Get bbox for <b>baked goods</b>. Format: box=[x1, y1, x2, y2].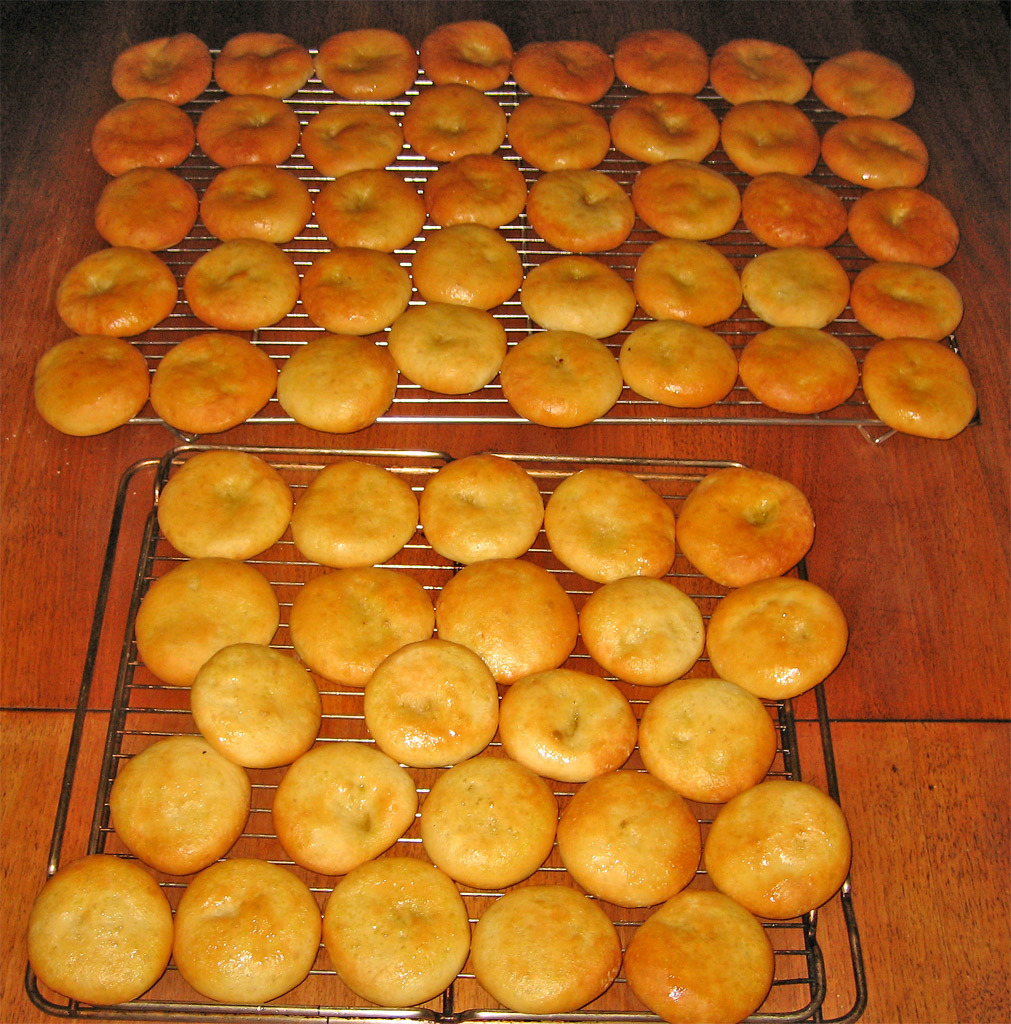
box=[632, 158, 742, 242].
